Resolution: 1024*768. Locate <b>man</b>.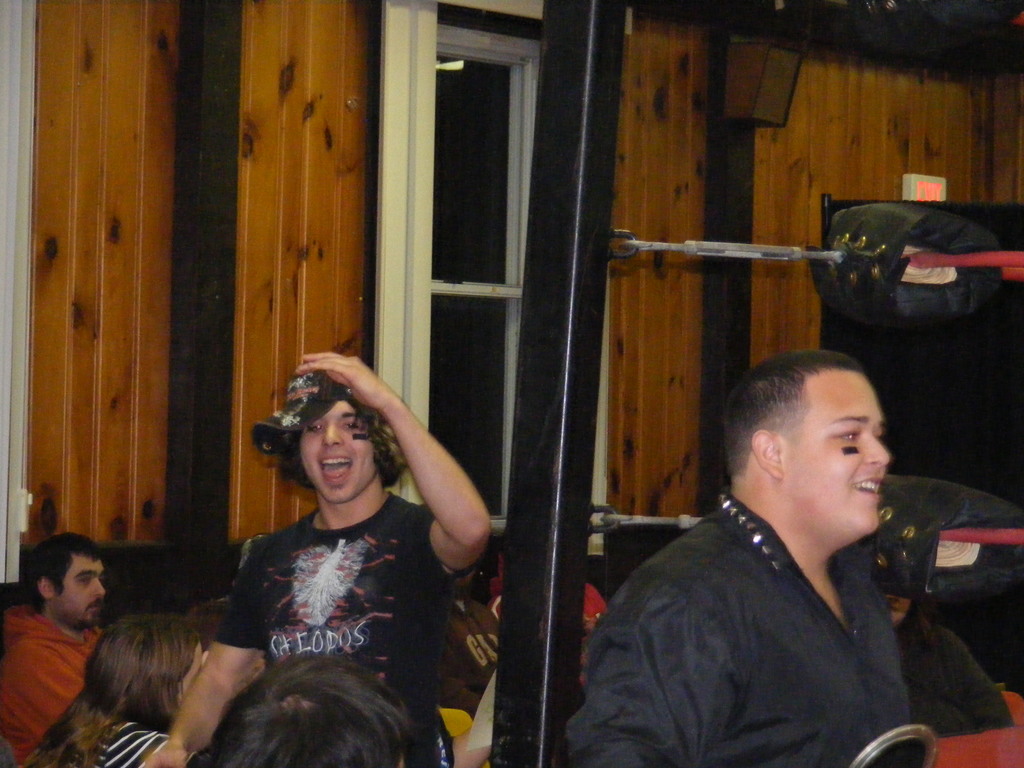
0/529/109/767.
